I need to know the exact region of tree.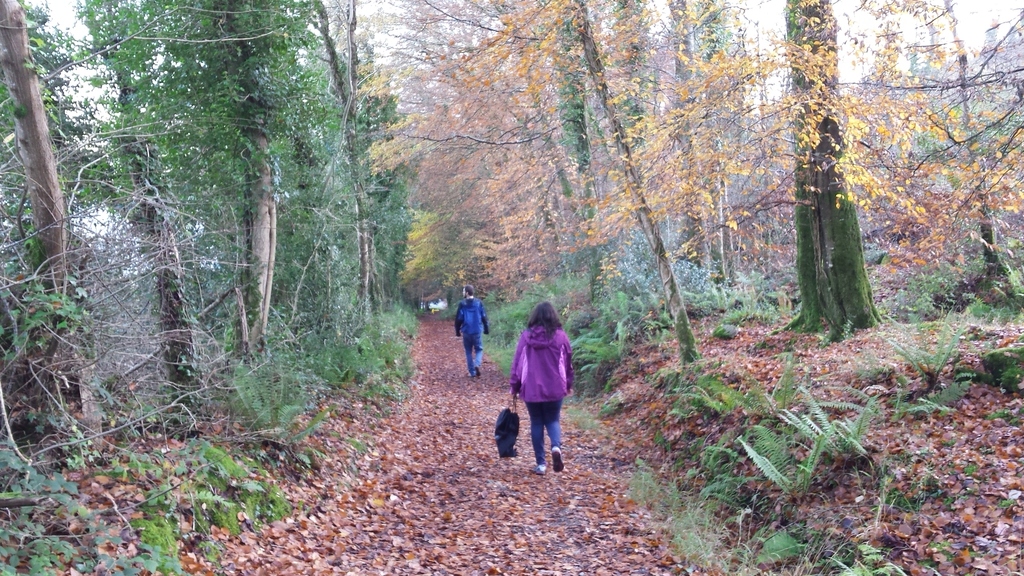
Region: <box>365,0,545,282</box>.
